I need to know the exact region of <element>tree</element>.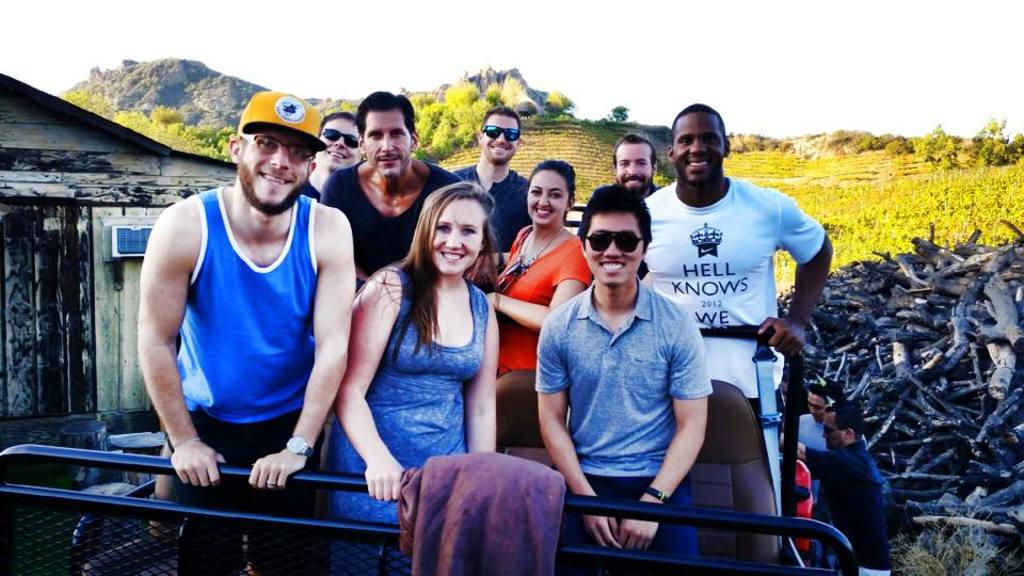
Region: box(543, 86, 580, 121).
